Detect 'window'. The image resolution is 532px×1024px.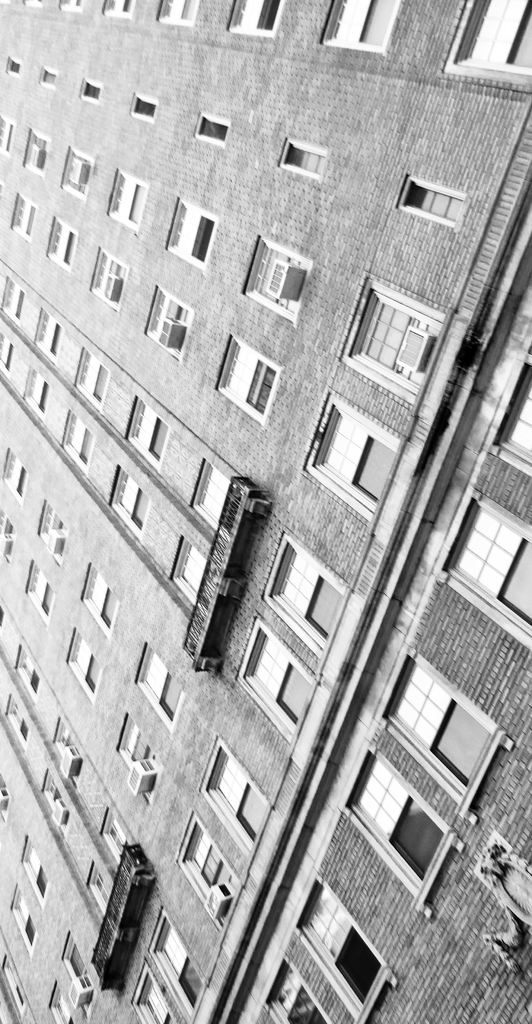
[left=399, top=171, right=469, bottom=228].
